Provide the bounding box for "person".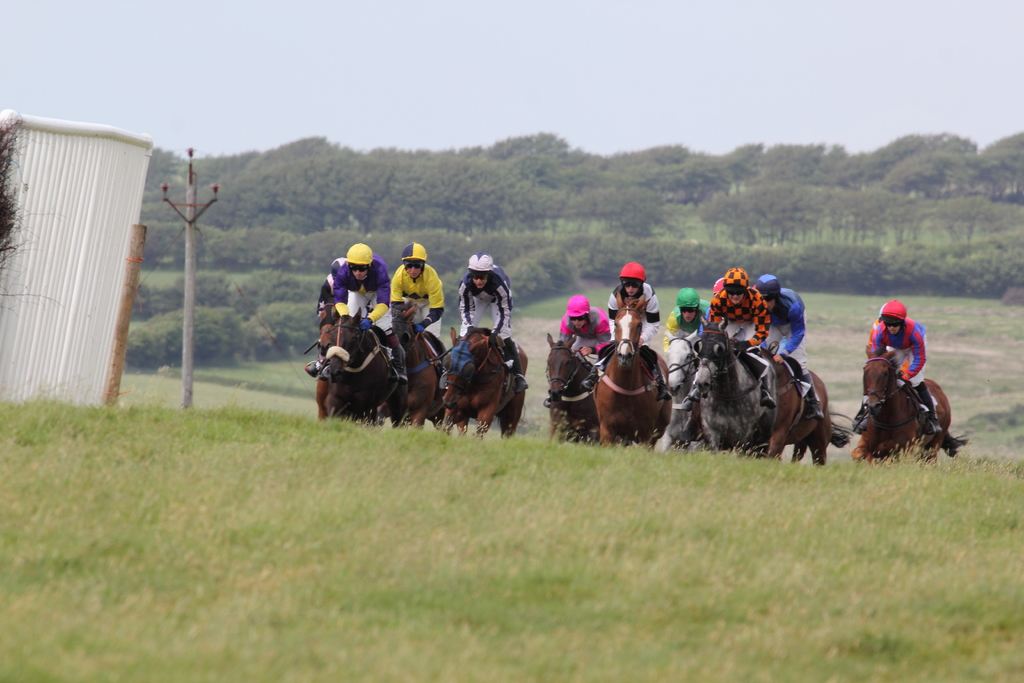
x1=453 y1=253 x2=529 y2=391.
